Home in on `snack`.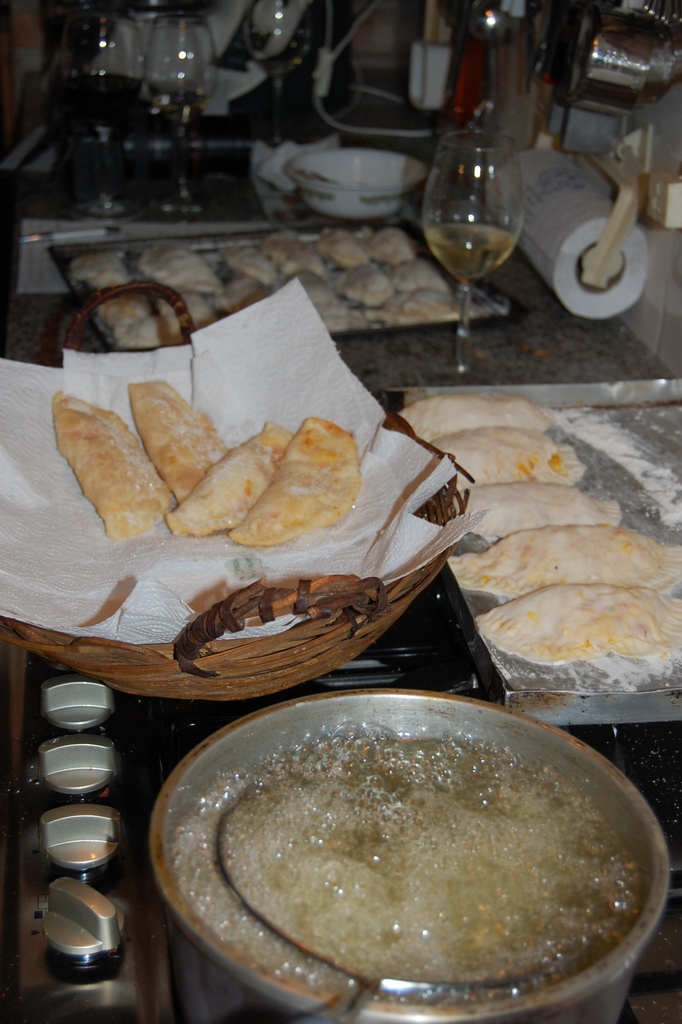
Homed in at crop(51, 393, 174, 537).
